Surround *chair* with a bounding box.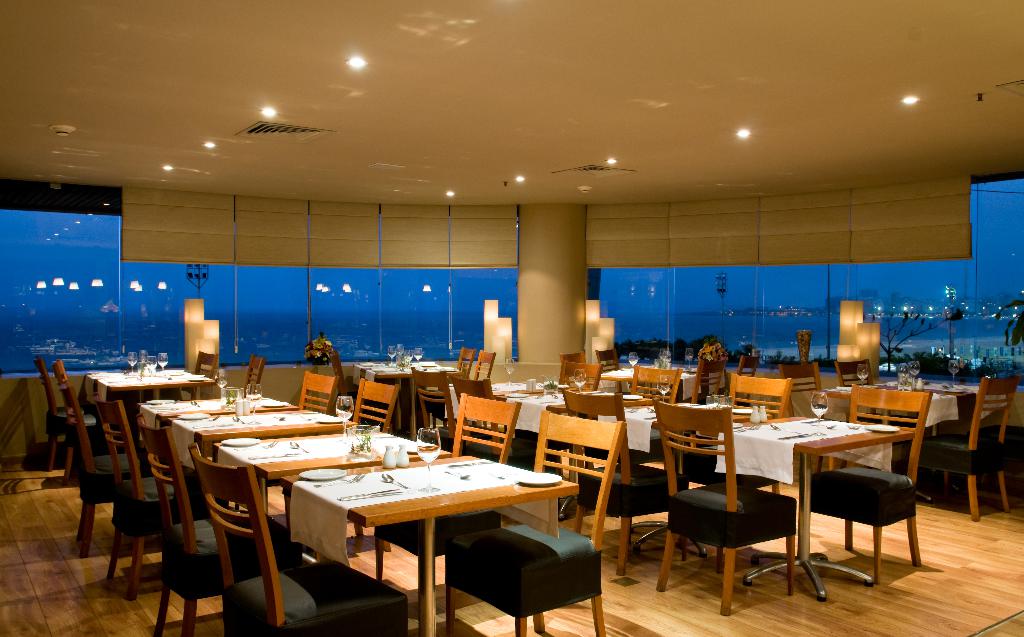
crop(134, 411, 297, 636).
